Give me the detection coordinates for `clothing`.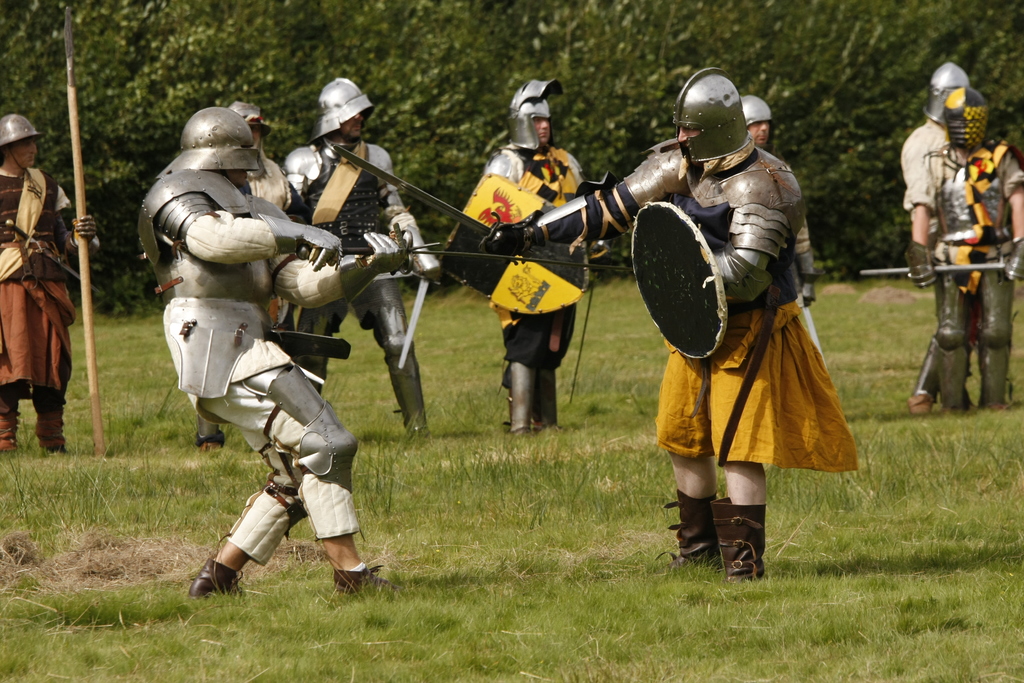
rect(0, 173, 75, 445).
